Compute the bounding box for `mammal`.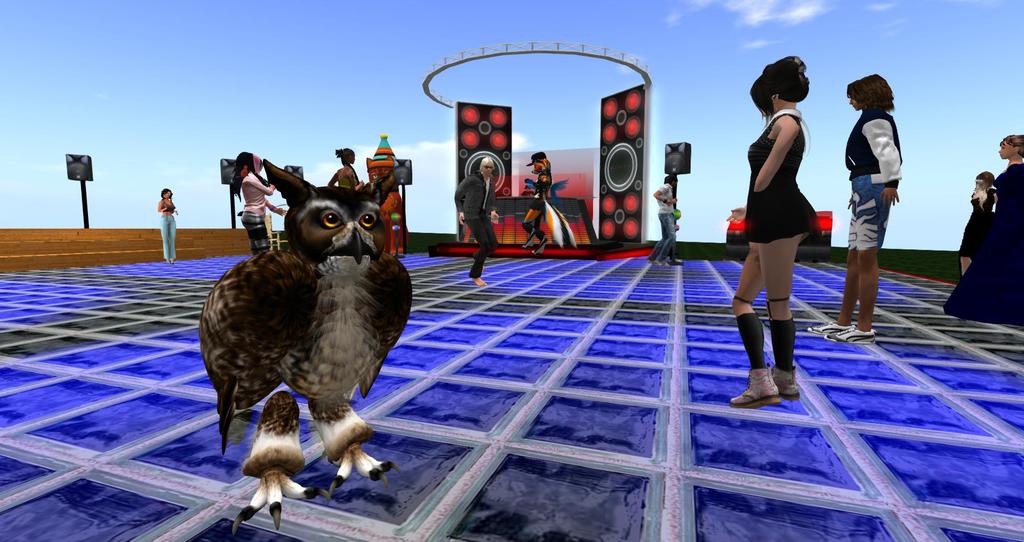
{"left": 227, "top": 148, "right": 286, "bottom": 255}.
